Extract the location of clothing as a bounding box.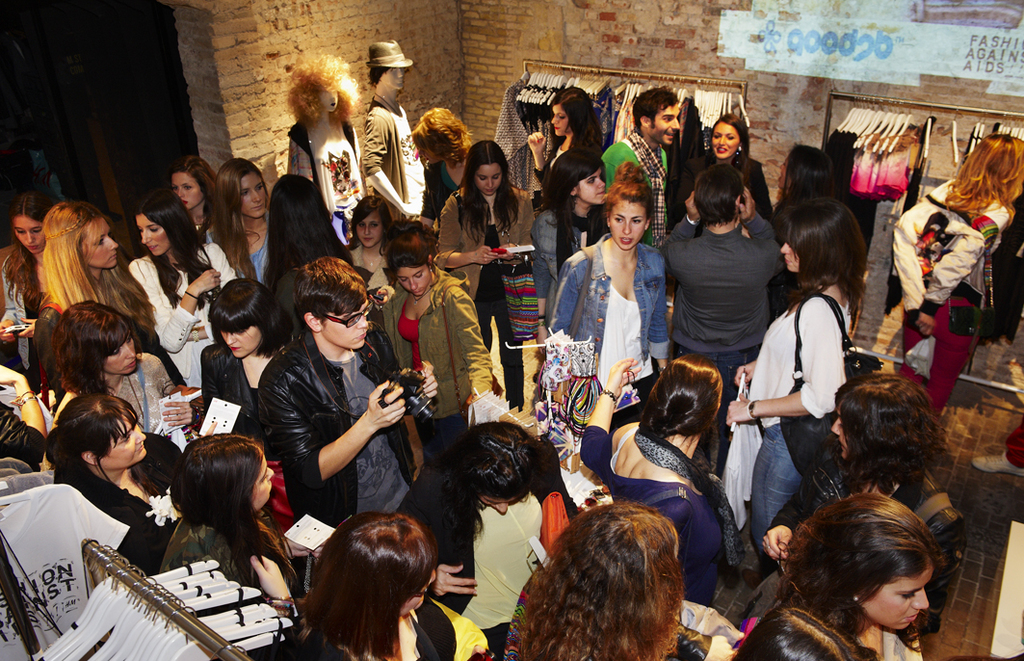
365,91,430,218.
